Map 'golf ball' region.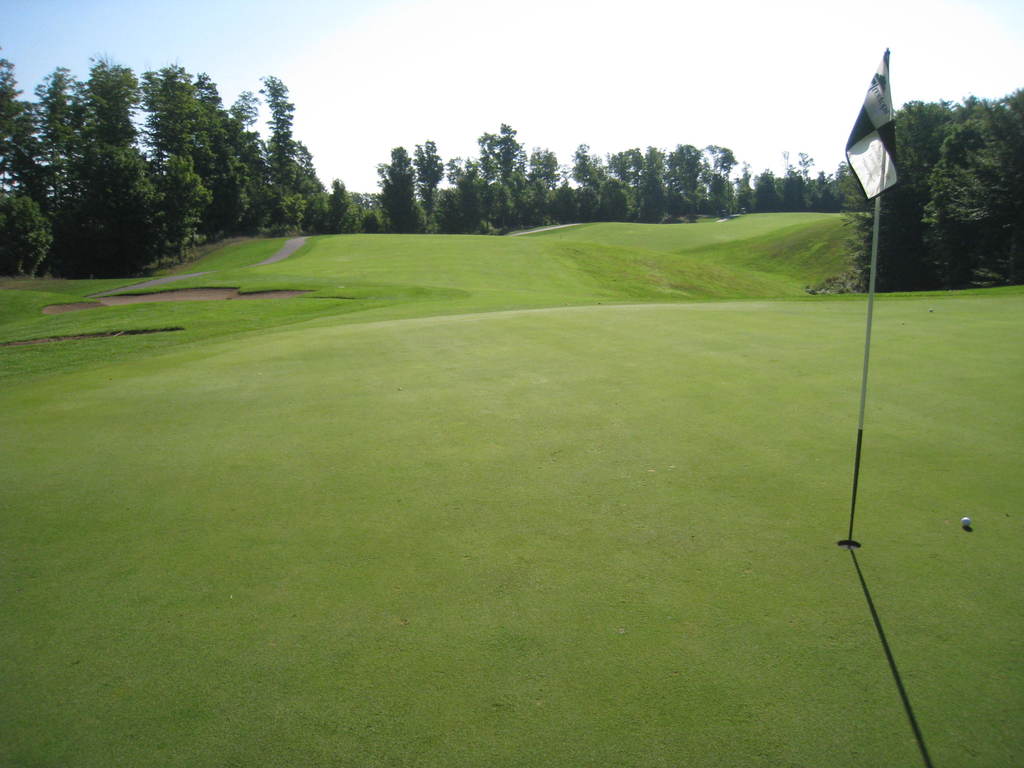
Mapped to Rect(954, 513, 977, 537).
